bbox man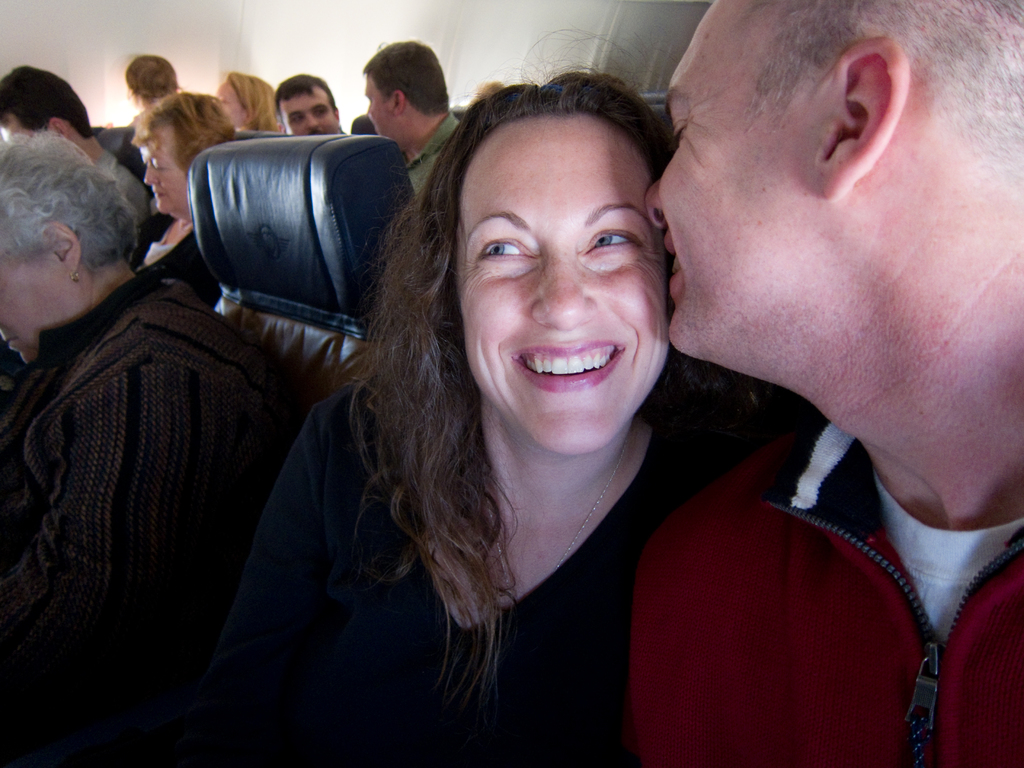
{"left": 359, "top": 47, "right": 467, "bottom": 199}
